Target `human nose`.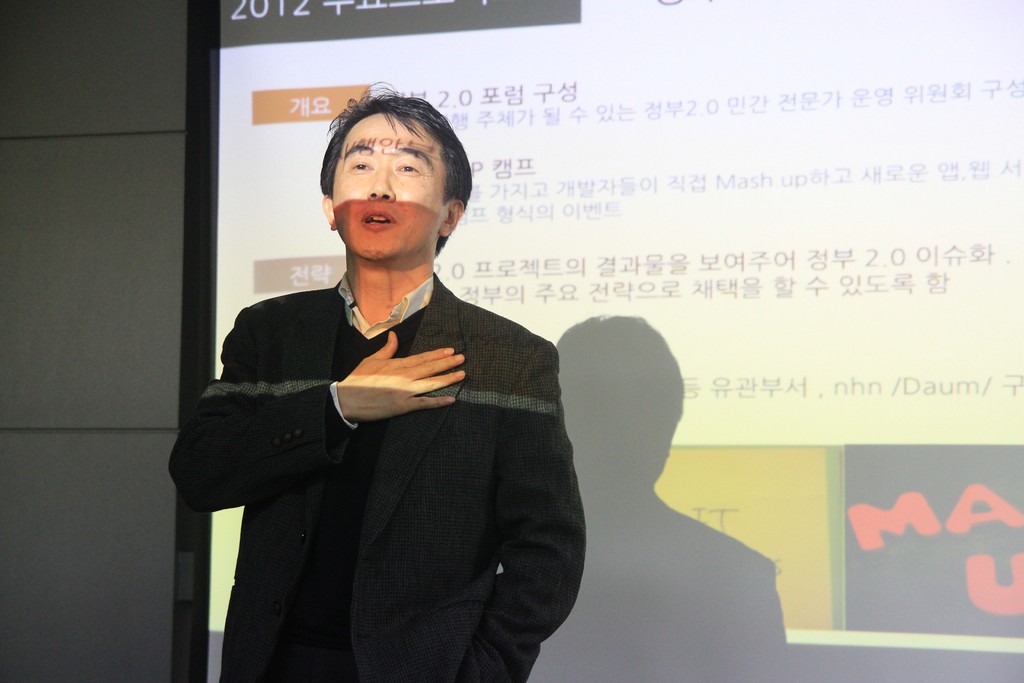
Target region: (362, 165, 396, 202).
